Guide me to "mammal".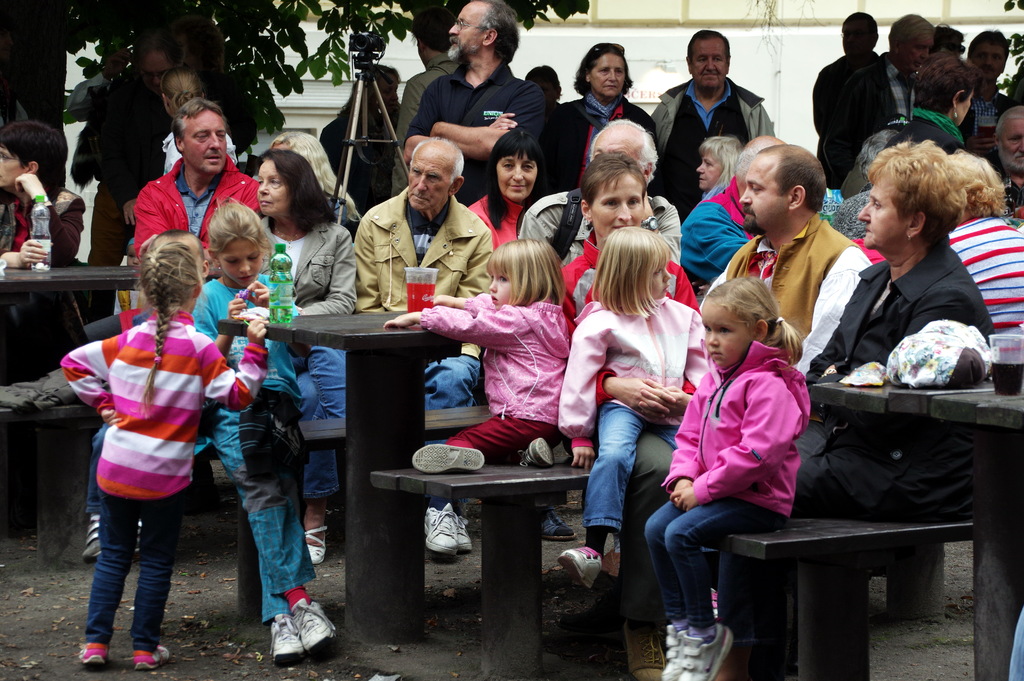
Guidance: region(788, 141, 995, 525).
